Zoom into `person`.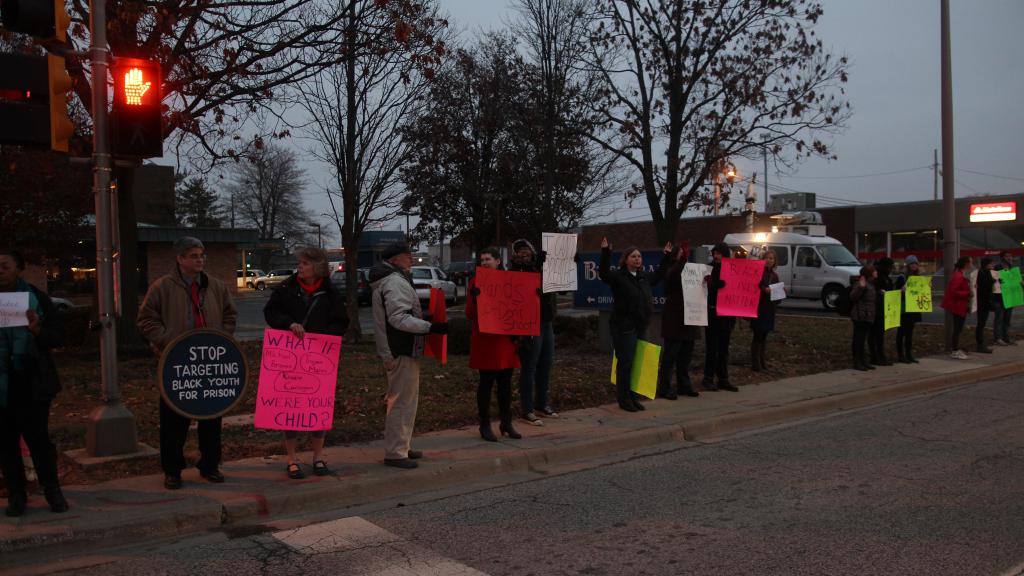
Zoom target: crop(703, 240, 745, 392).
